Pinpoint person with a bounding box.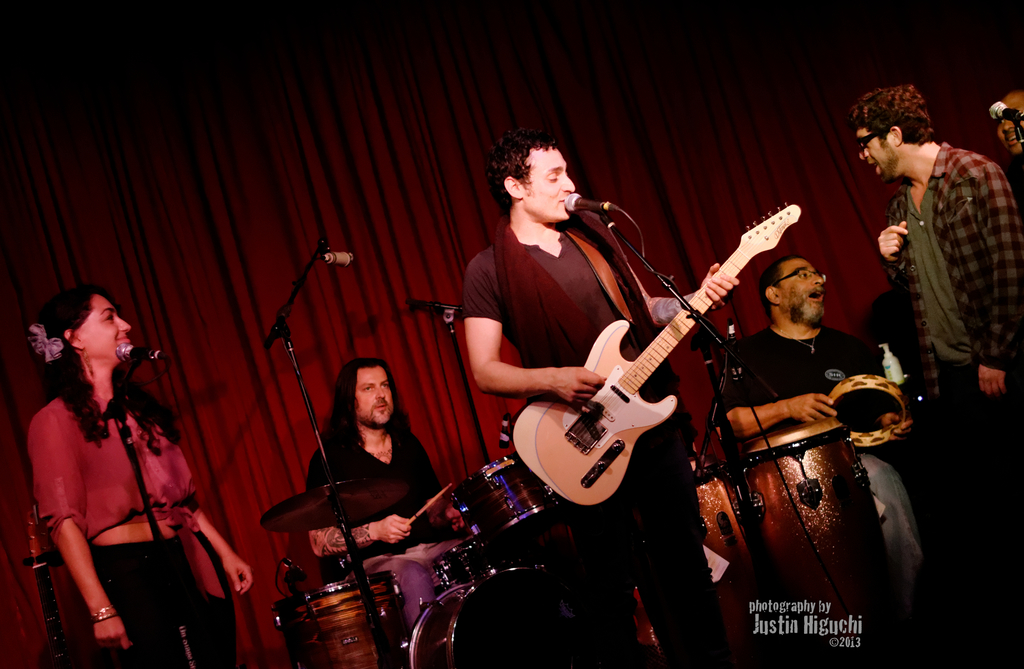
(462,125,740,668).
